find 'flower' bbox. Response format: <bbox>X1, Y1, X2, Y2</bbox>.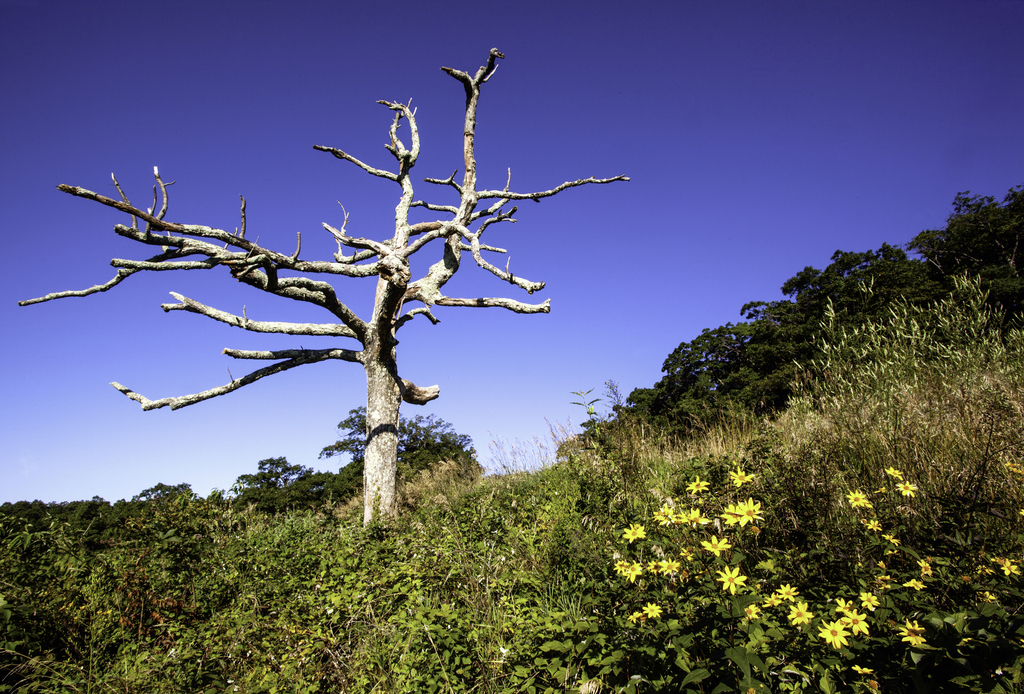
<bbox>790, 601, 810, 623</bbox>.
